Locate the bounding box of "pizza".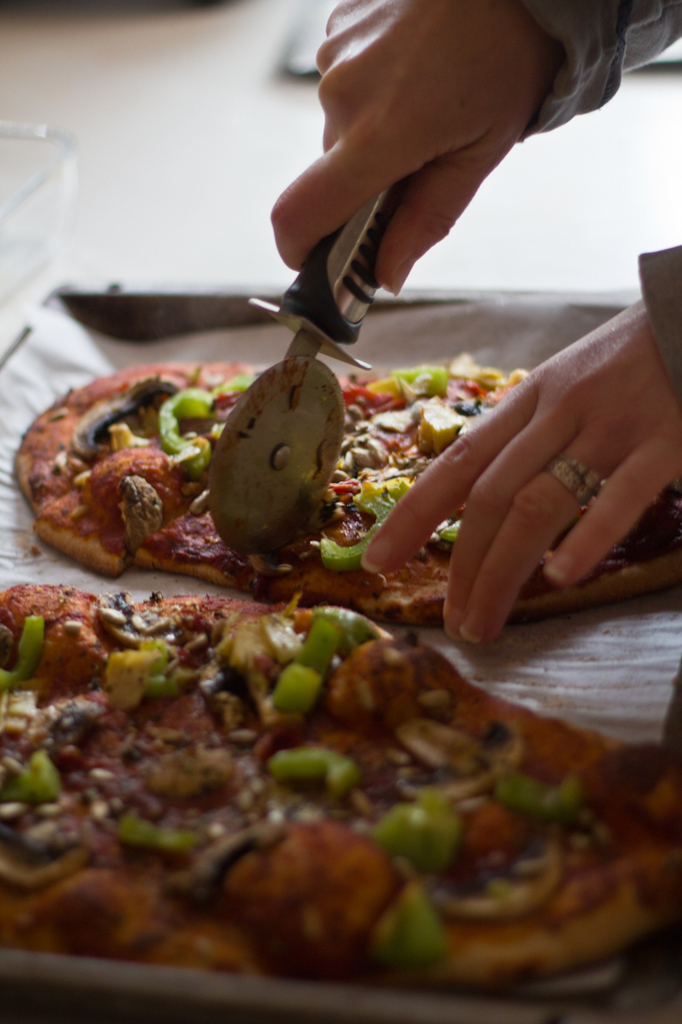
Bounding box: [left=0, top=577, right=681, bottom=987].
